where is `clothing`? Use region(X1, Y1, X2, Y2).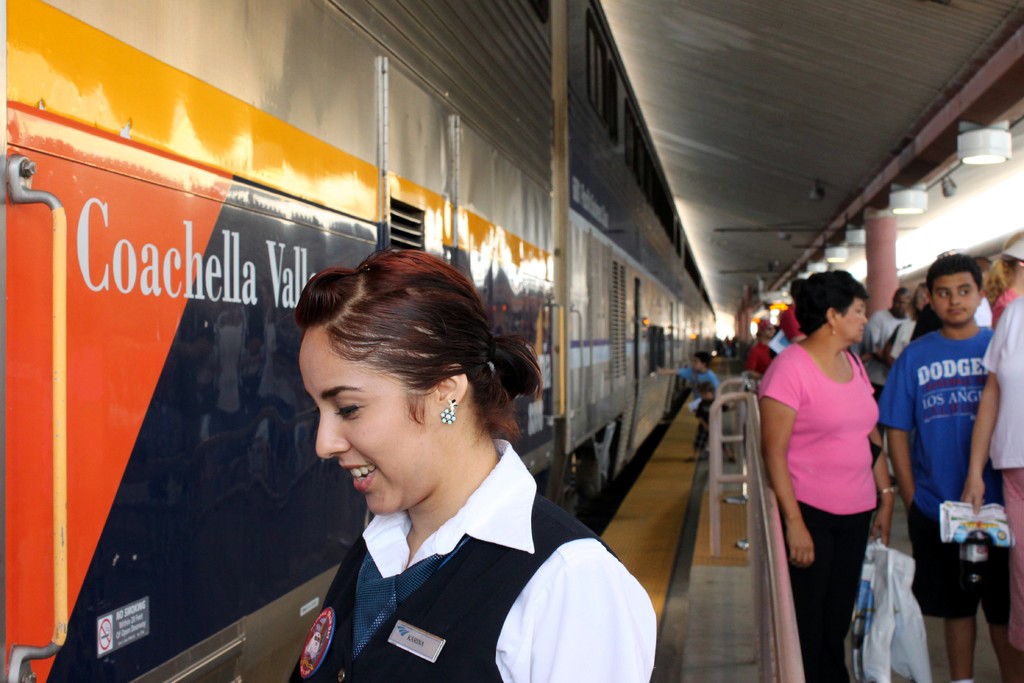
region(280, 436, 660, 682).
